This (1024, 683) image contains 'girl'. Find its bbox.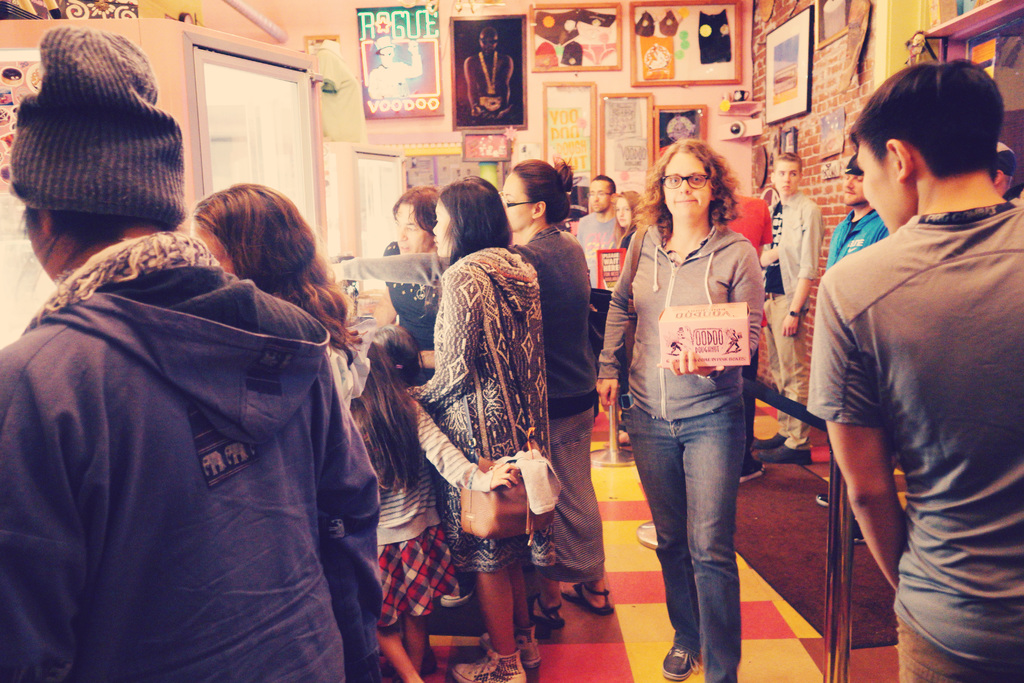
193 183 361 412.
